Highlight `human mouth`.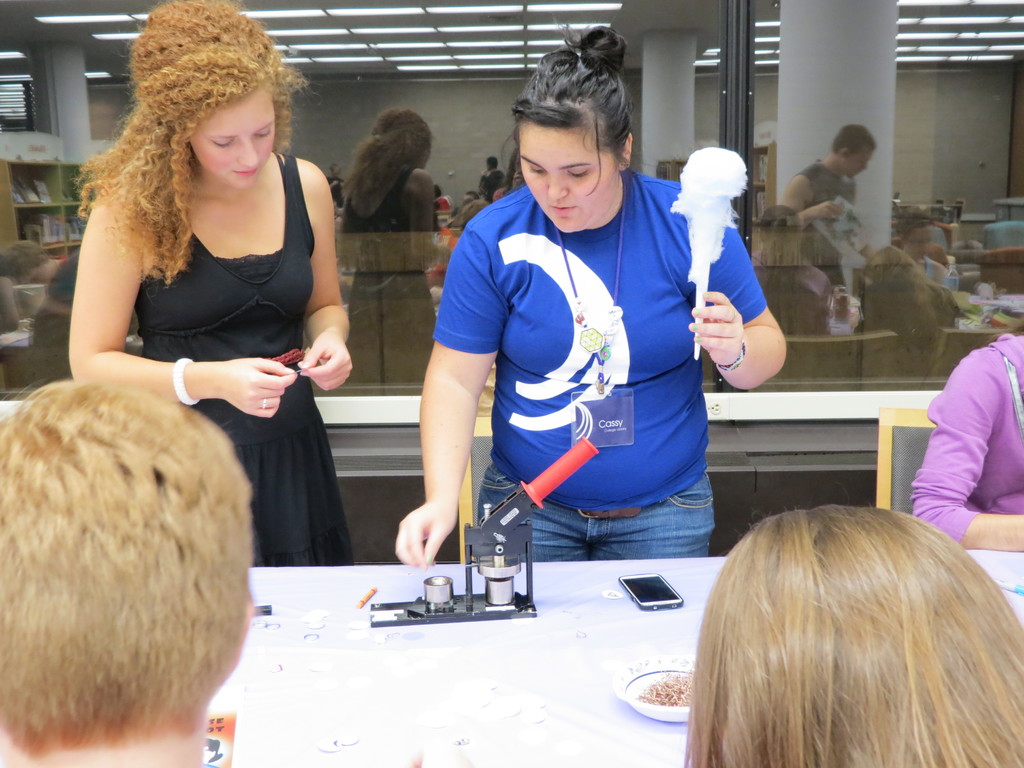
Highlighted region: x1=234, y1=167, x2=253, y2=178.
